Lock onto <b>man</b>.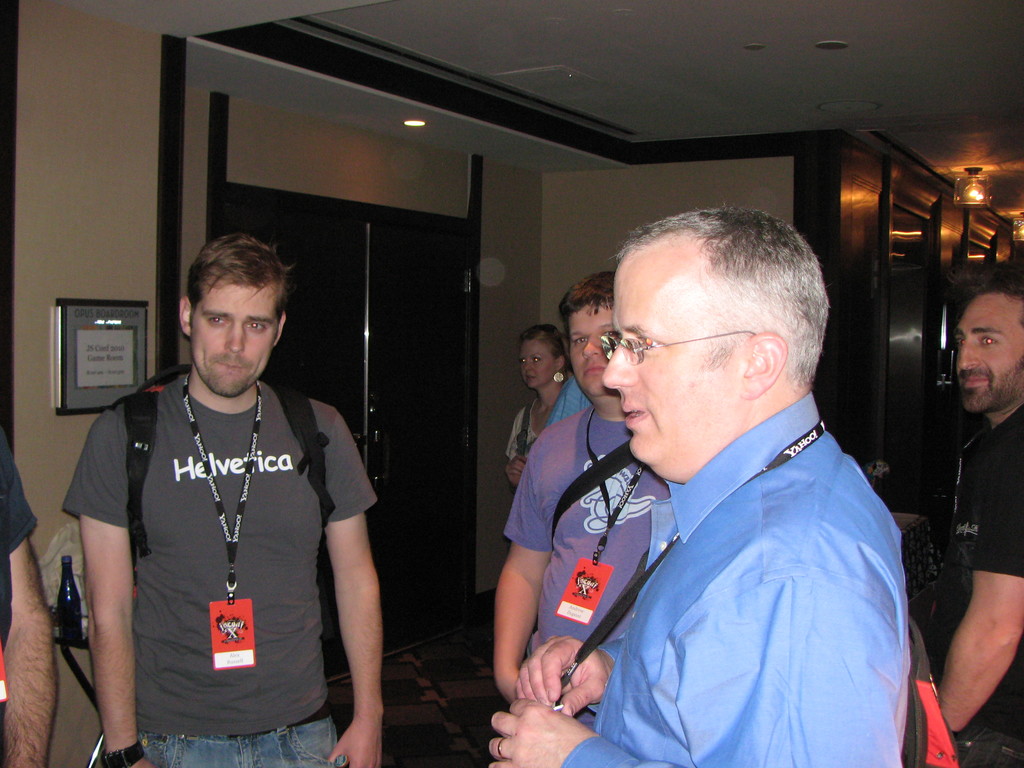
Locked: 476,201,945,767.
